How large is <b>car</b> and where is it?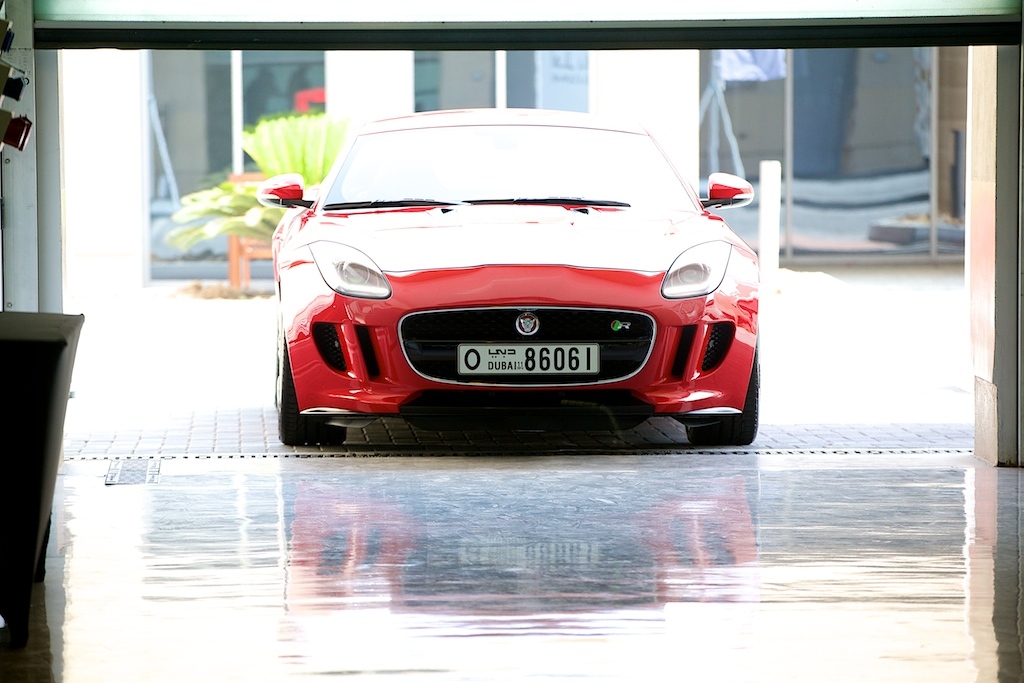
Bounding box: crop(265, 112, 764, 458).
